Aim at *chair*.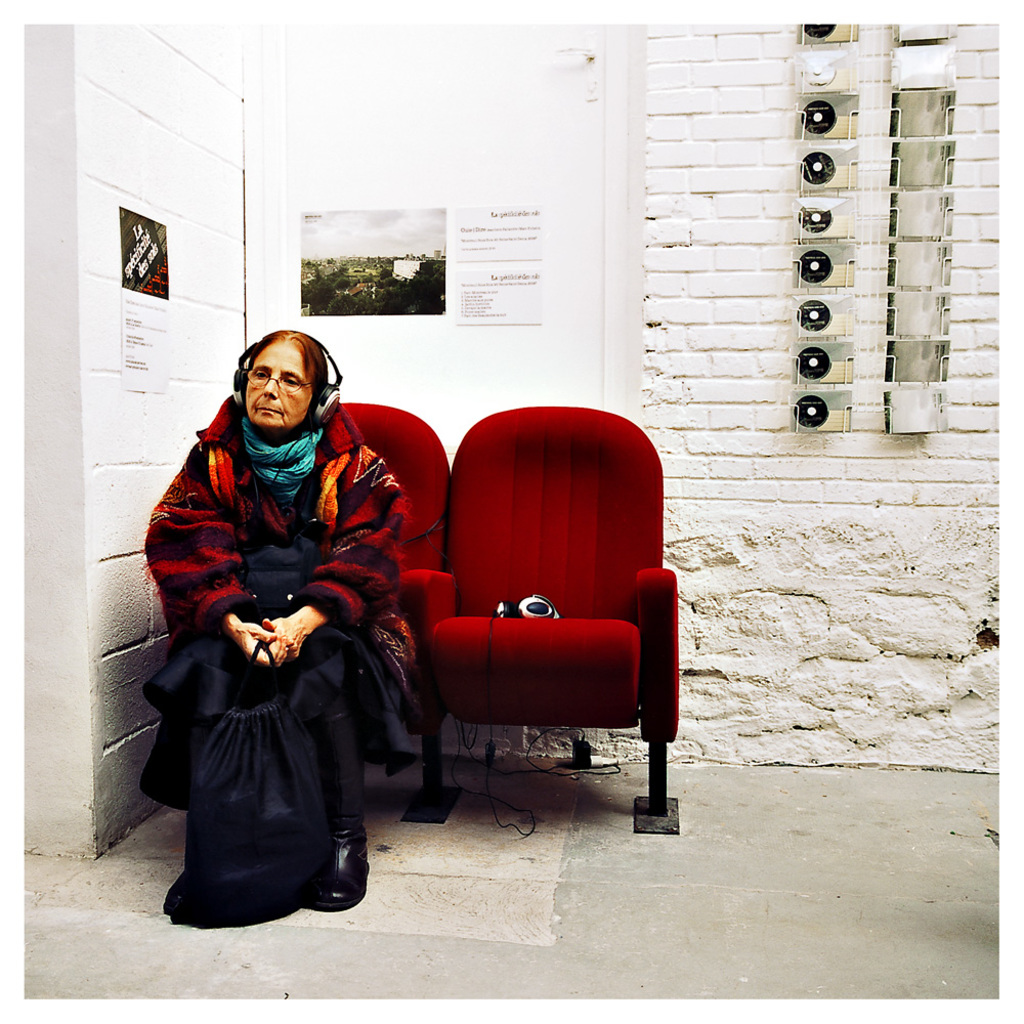
Aimed at (397,391,687,831).
